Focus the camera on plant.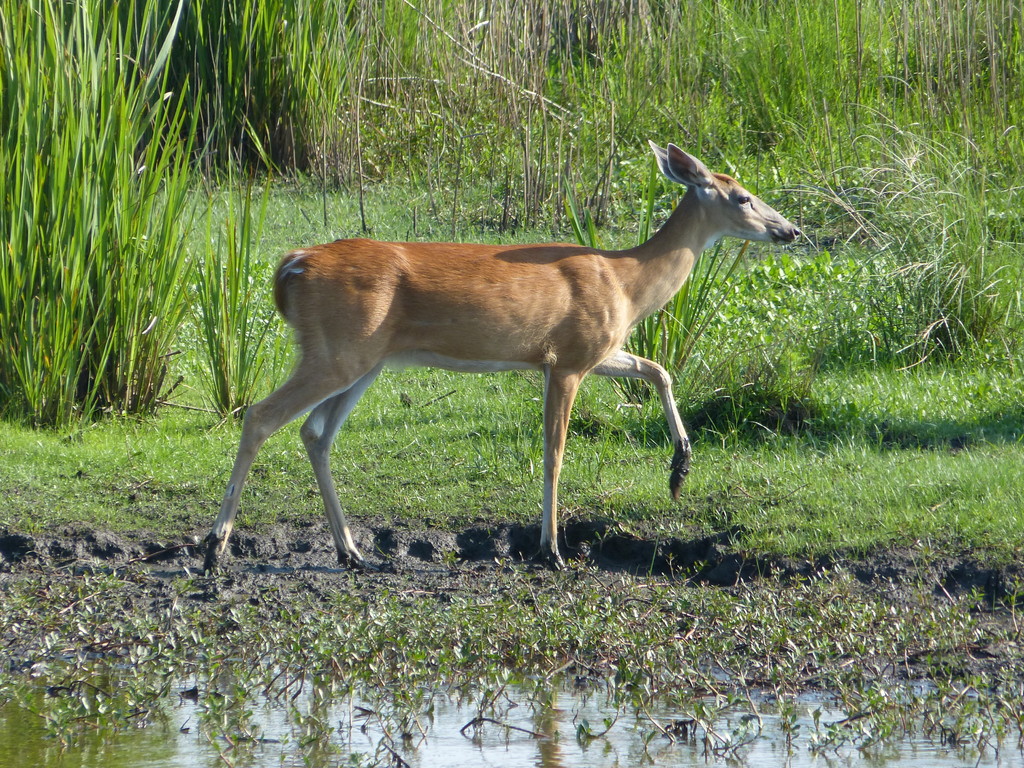
Focus region: <bbox>532, 393, 637, 439</bbox>.
